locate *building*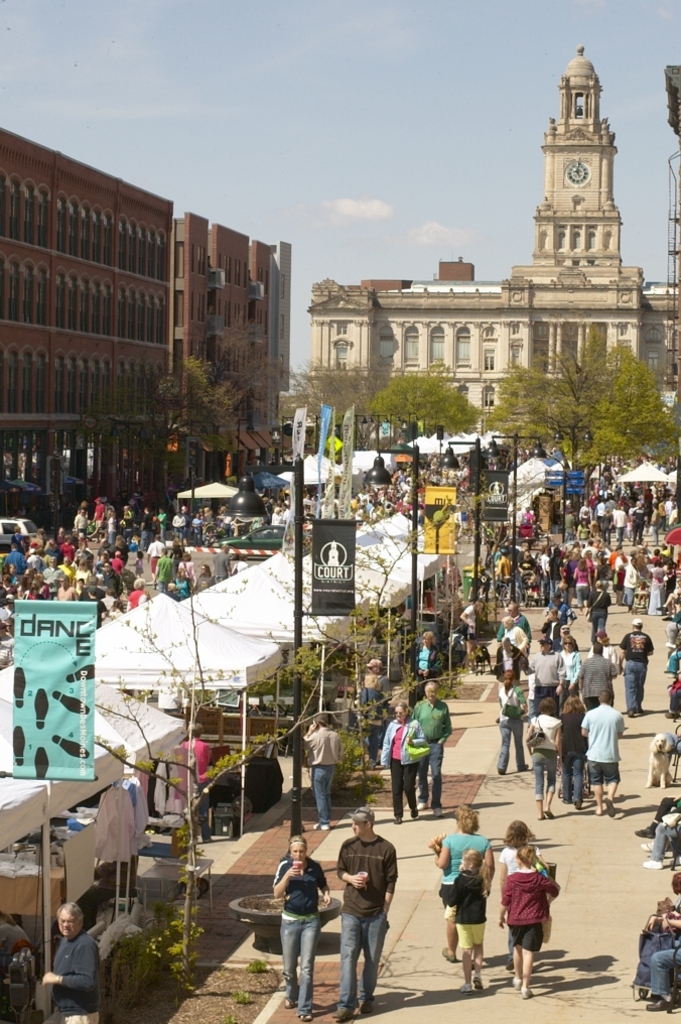
305:45:680:437
